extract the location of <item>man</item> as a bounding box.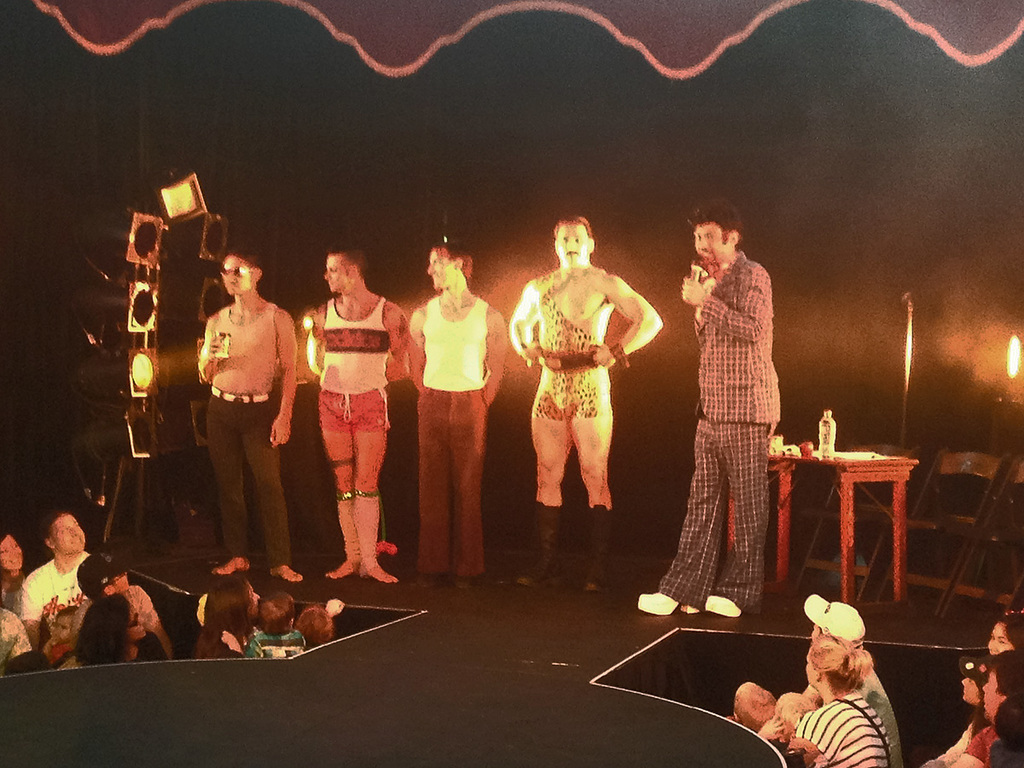
BBox(306, 251, 414, 583).
